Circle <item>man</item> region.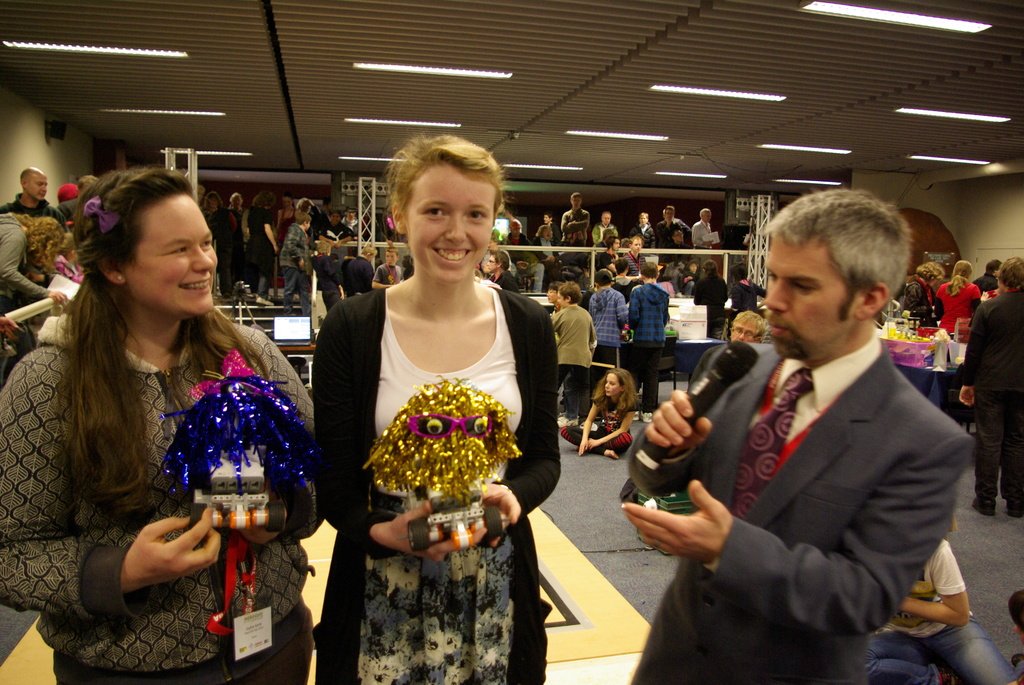
Region: (left=559, top=189, right=589, bottom=252).
